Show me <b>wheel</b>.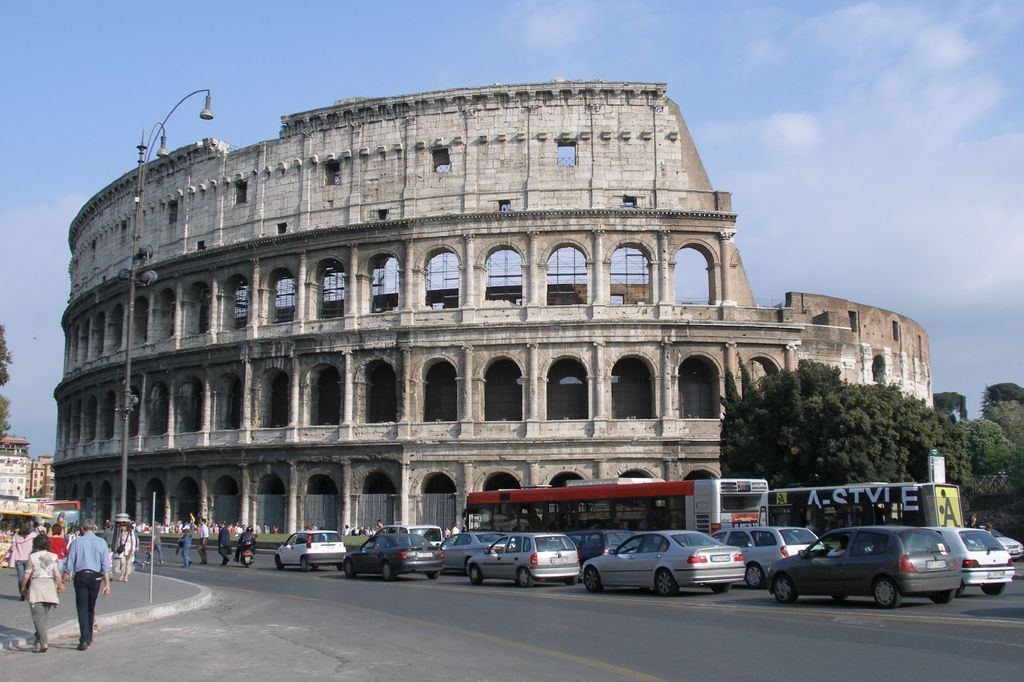
<b>wheel</b> is here: x1=424 y1=569 x2=440 y2=581.
